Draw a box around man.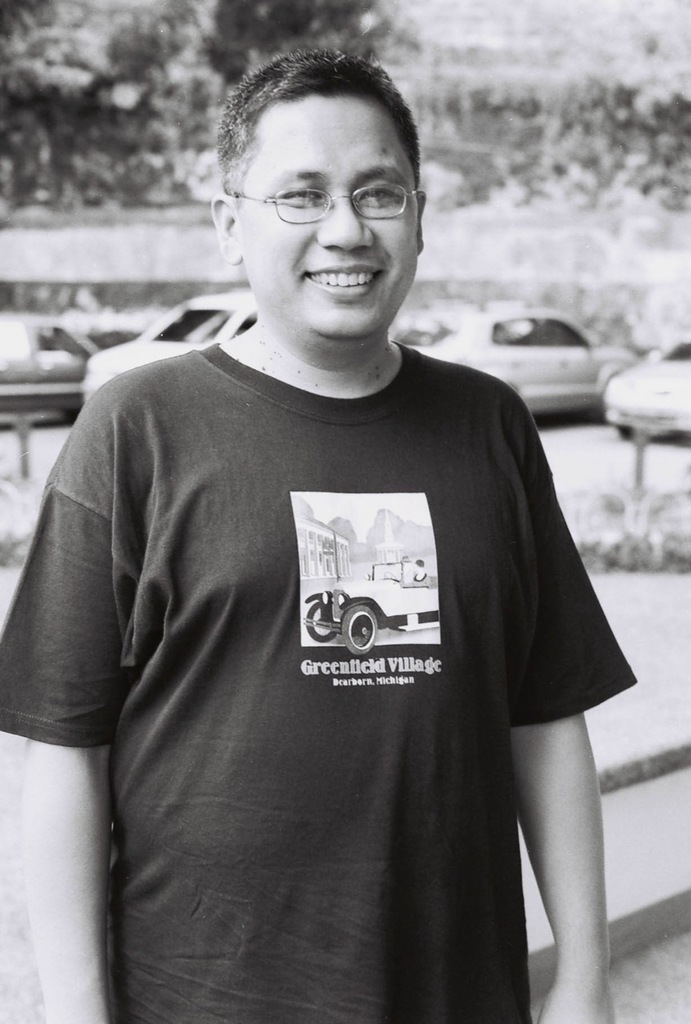
<box>31,22,634,1010</box>.
